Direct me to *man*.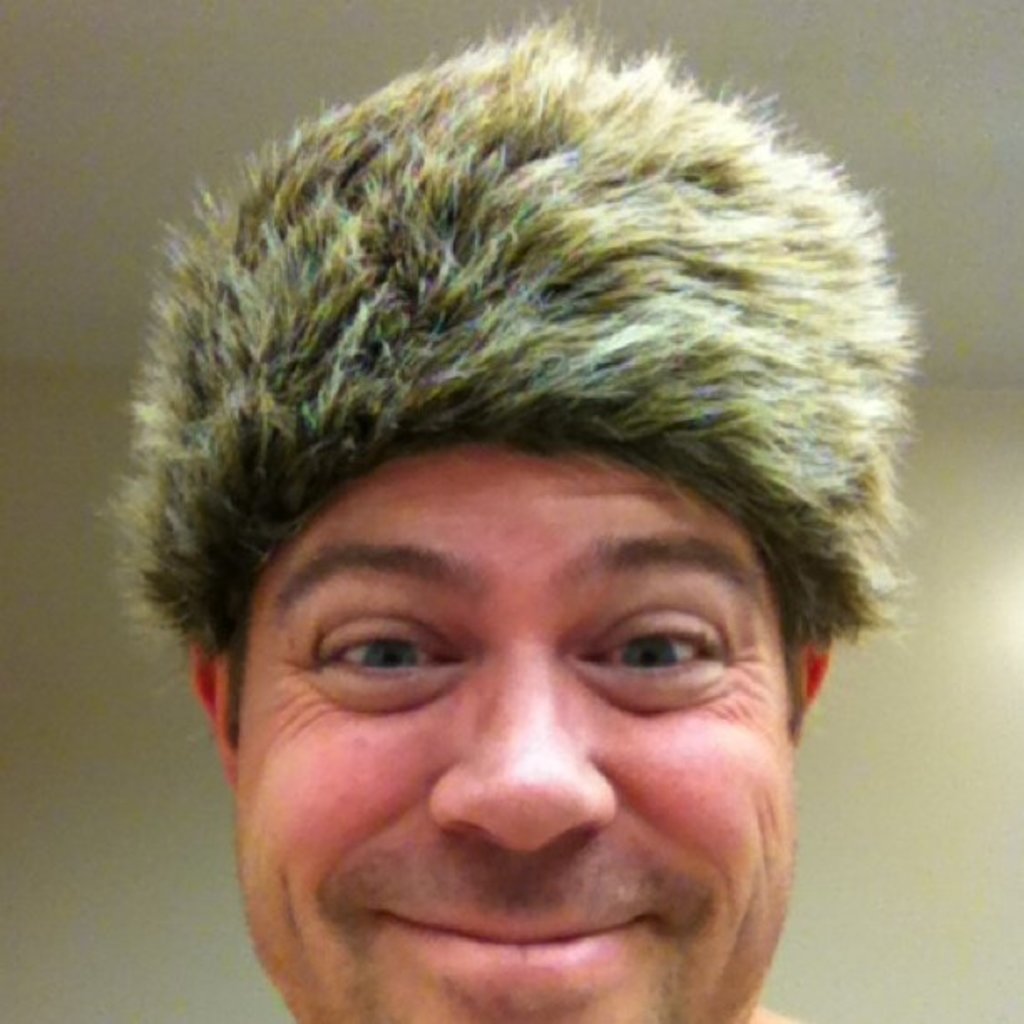
Direction: x1=95 y1=2 x2=929 y2=1021.
